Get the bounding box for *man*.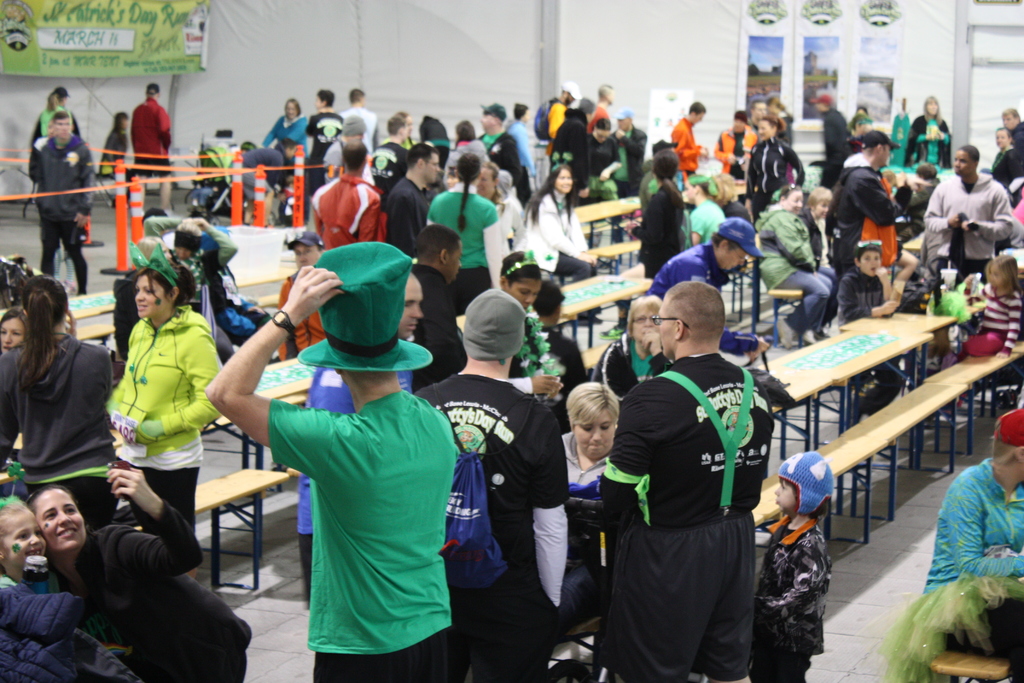
left=477, top=101, right=523, bottom=190.
